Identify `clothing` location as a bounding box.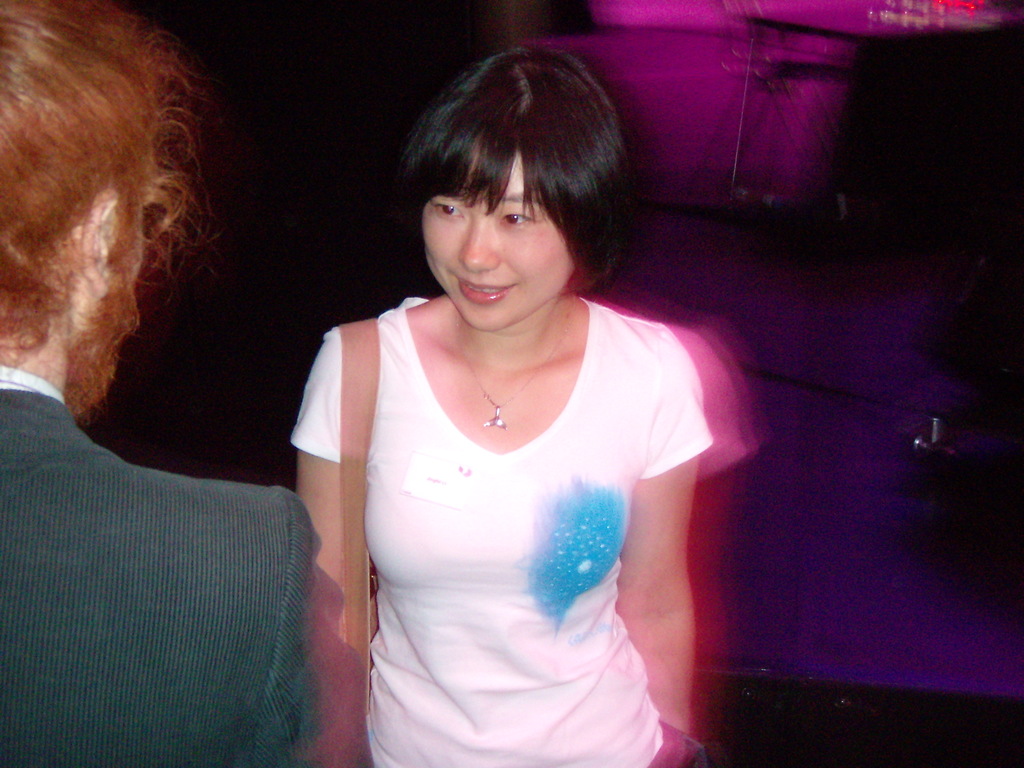
bbox=[0, 369, 328, 767].
